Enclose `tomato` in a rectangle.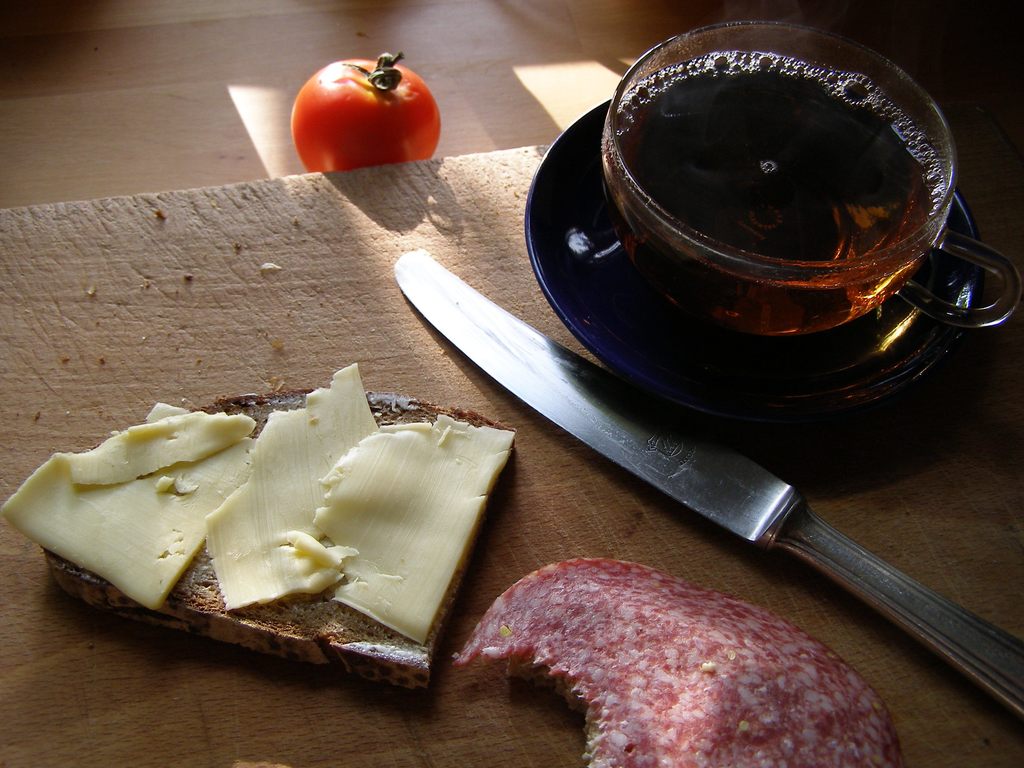
<box>287,47,456,180</box>.
